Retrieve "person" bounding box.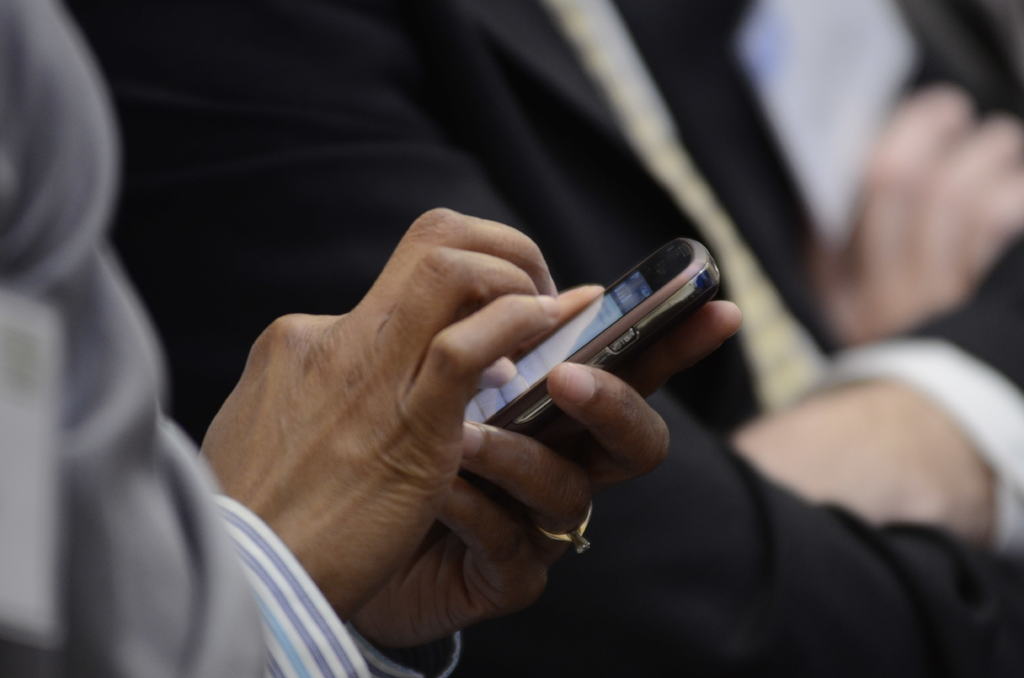
Bounding box: bbox=[66, 0, 1023, 677].
